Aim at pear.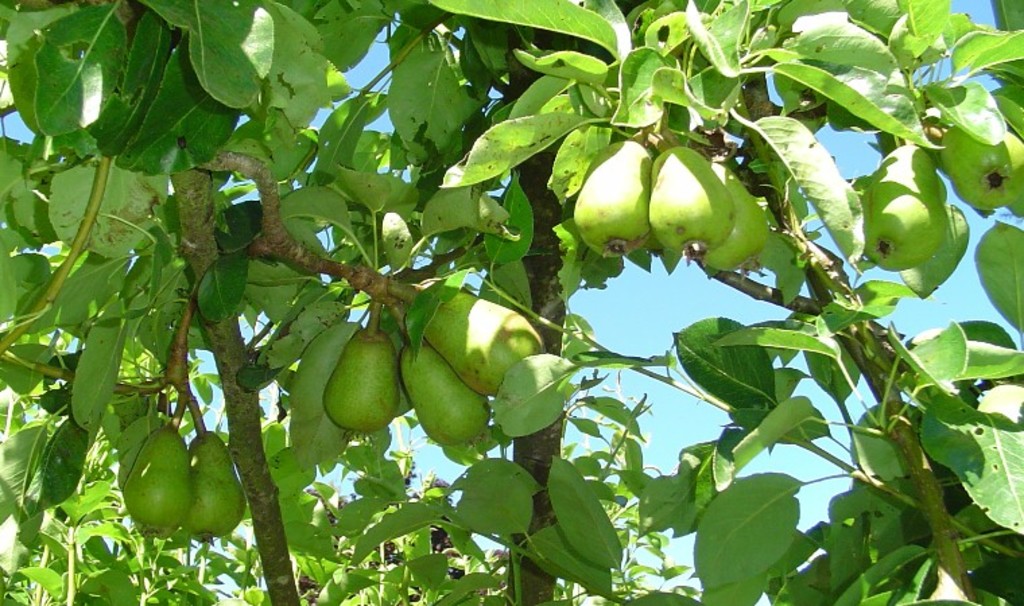
Aimed at 393/345/492/447.
